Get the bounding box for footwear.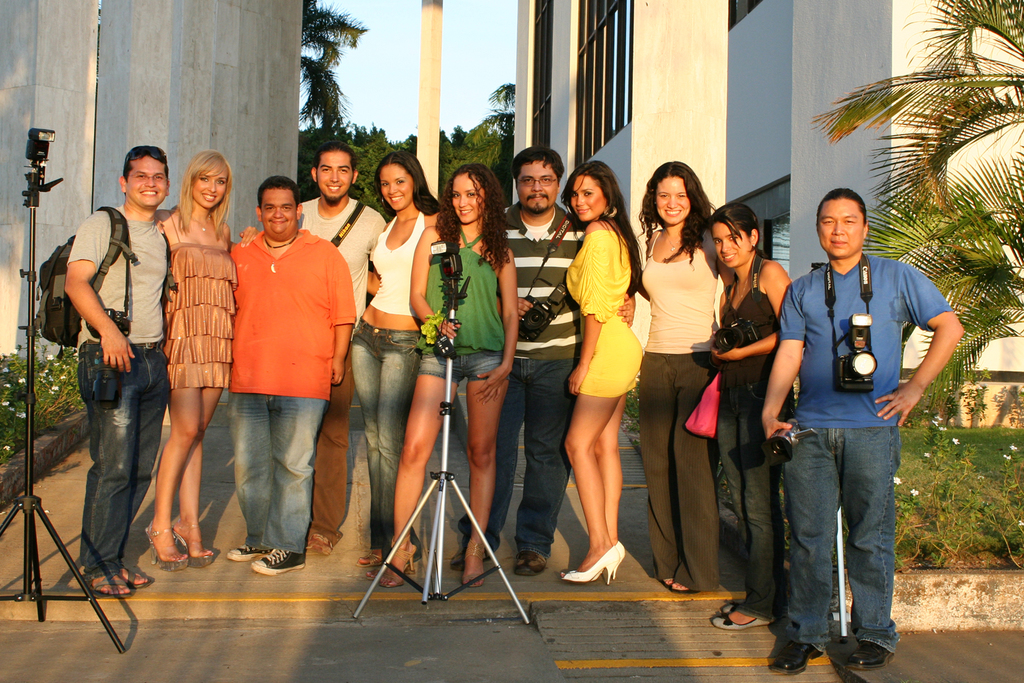
[x1=356, y1=544, x2=390, y2=562].
